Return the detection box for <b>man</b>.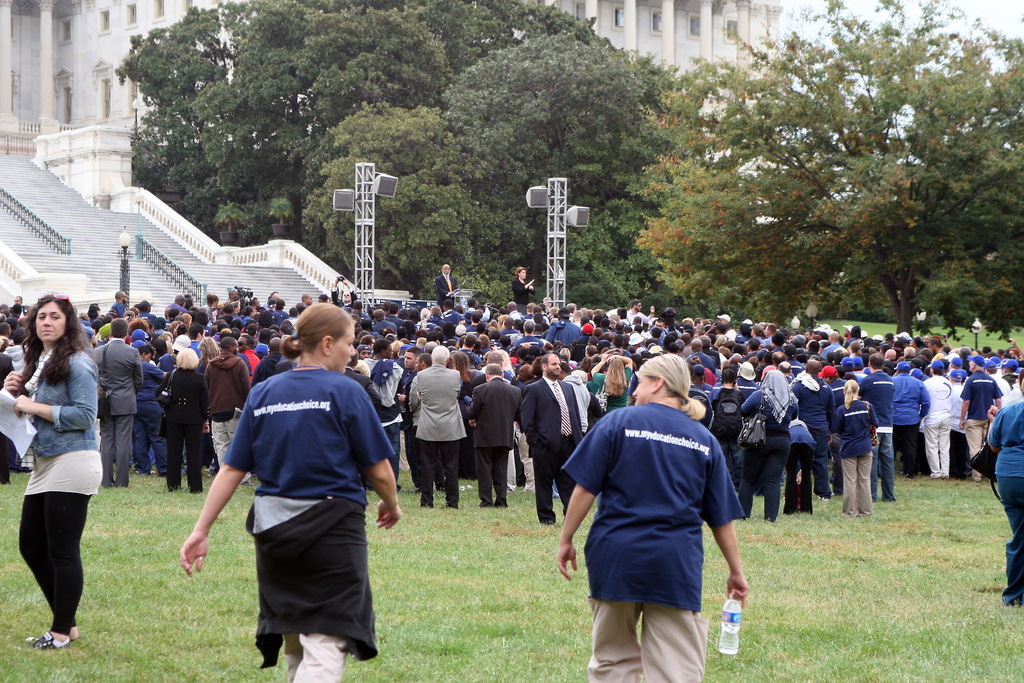
bbox=(956, 351, 1004, 480).
